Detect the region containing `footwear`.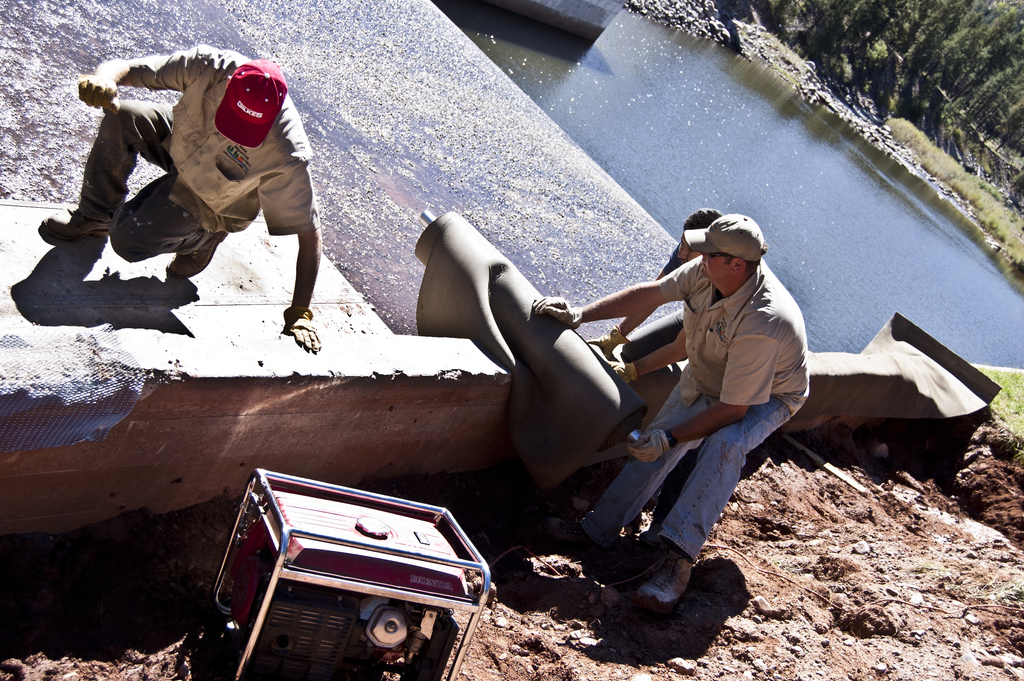
163/230/231/281.
